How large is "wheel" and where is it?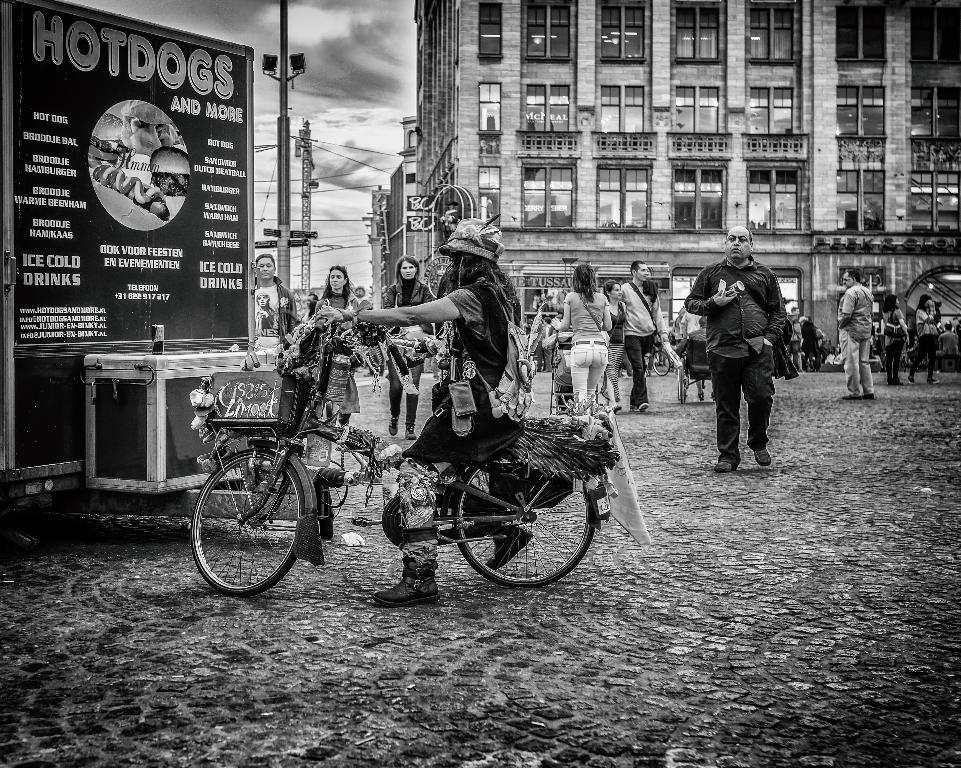
Bounding box: x1=196 y1=453 x2=307 y2=599.
